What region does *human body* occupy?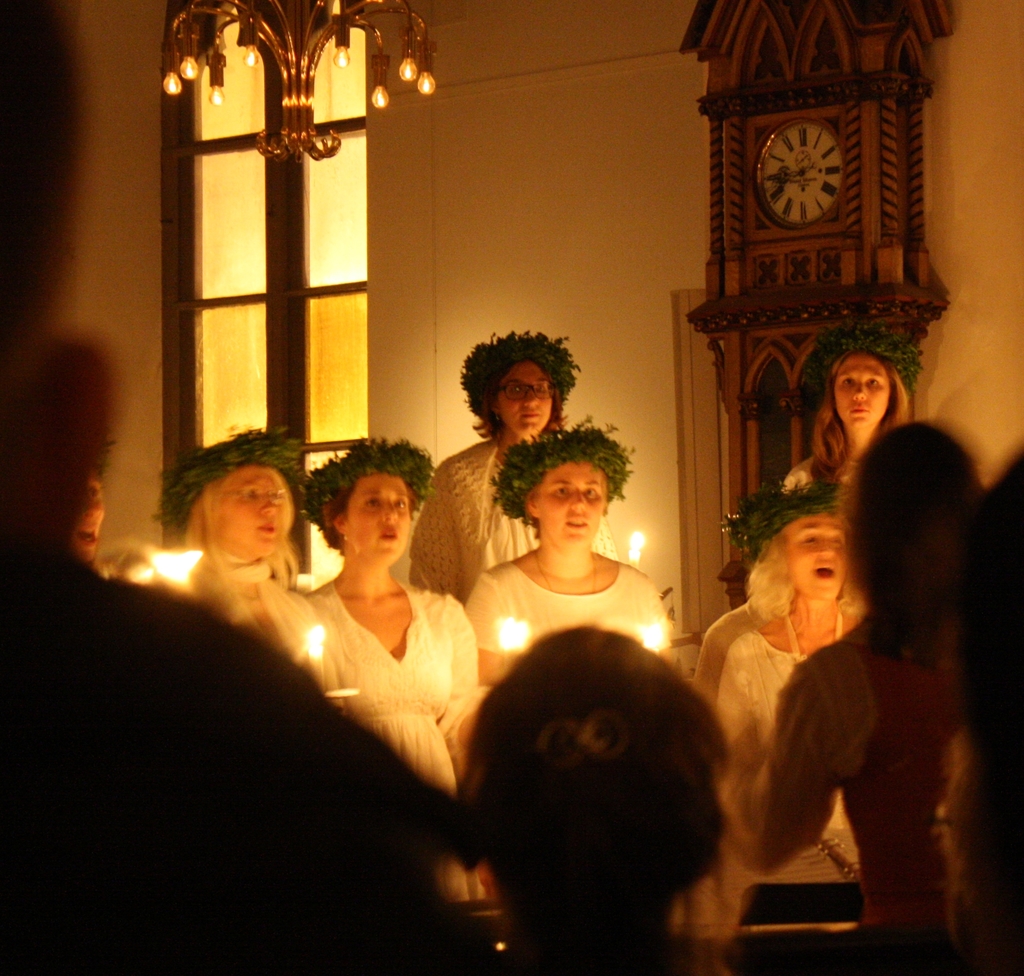
(174, 549, 328, 713).
